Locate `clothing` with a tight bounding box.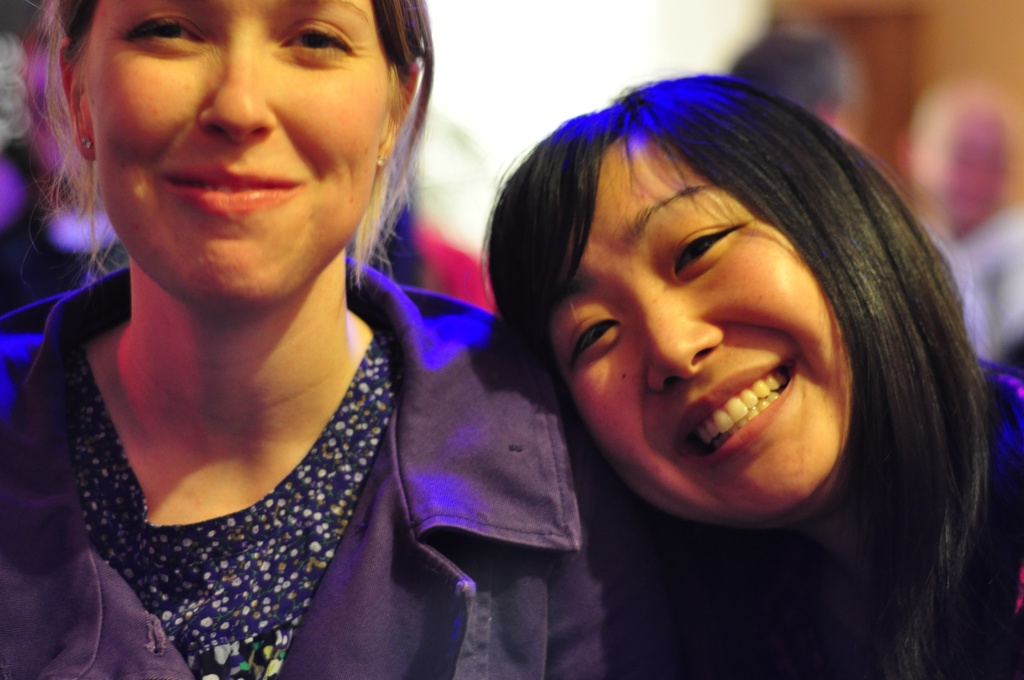
[left=582, top=361, right=1023, bottom=677].
